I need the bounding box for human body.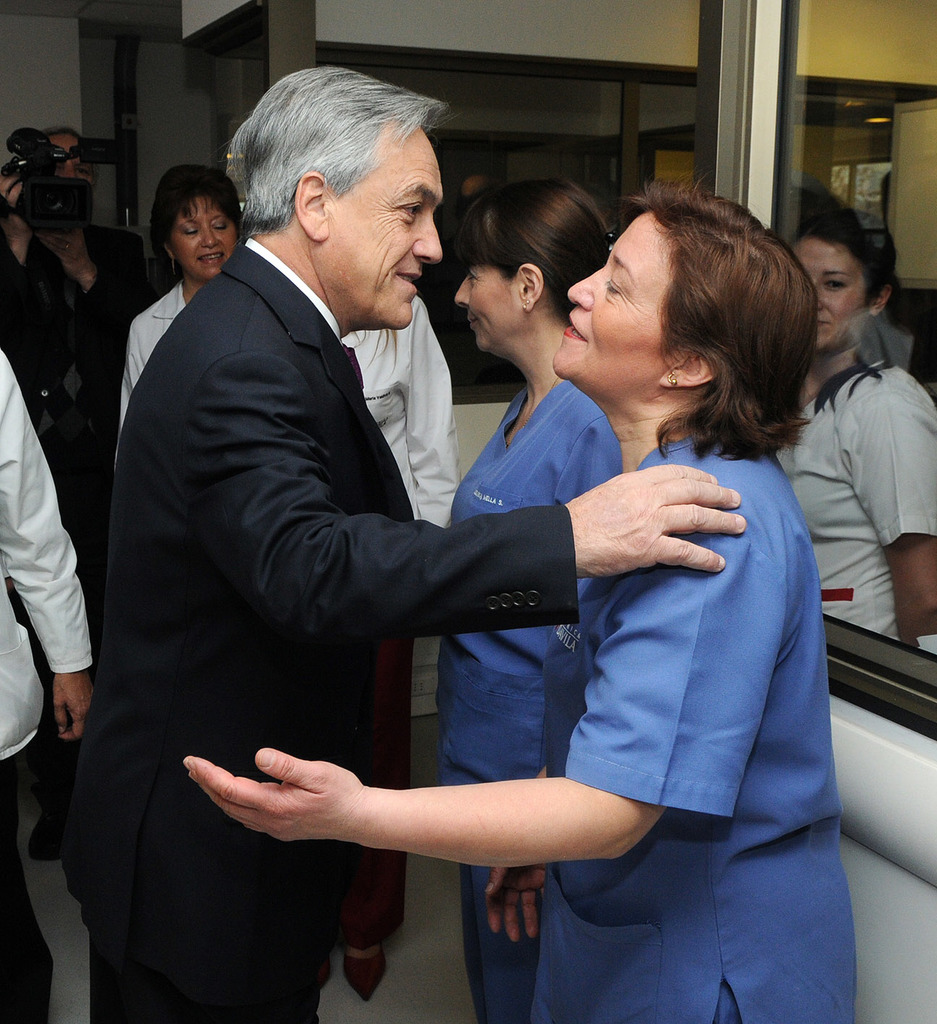
Here it is: left=321, top=293, right=460, bottom=1003.
